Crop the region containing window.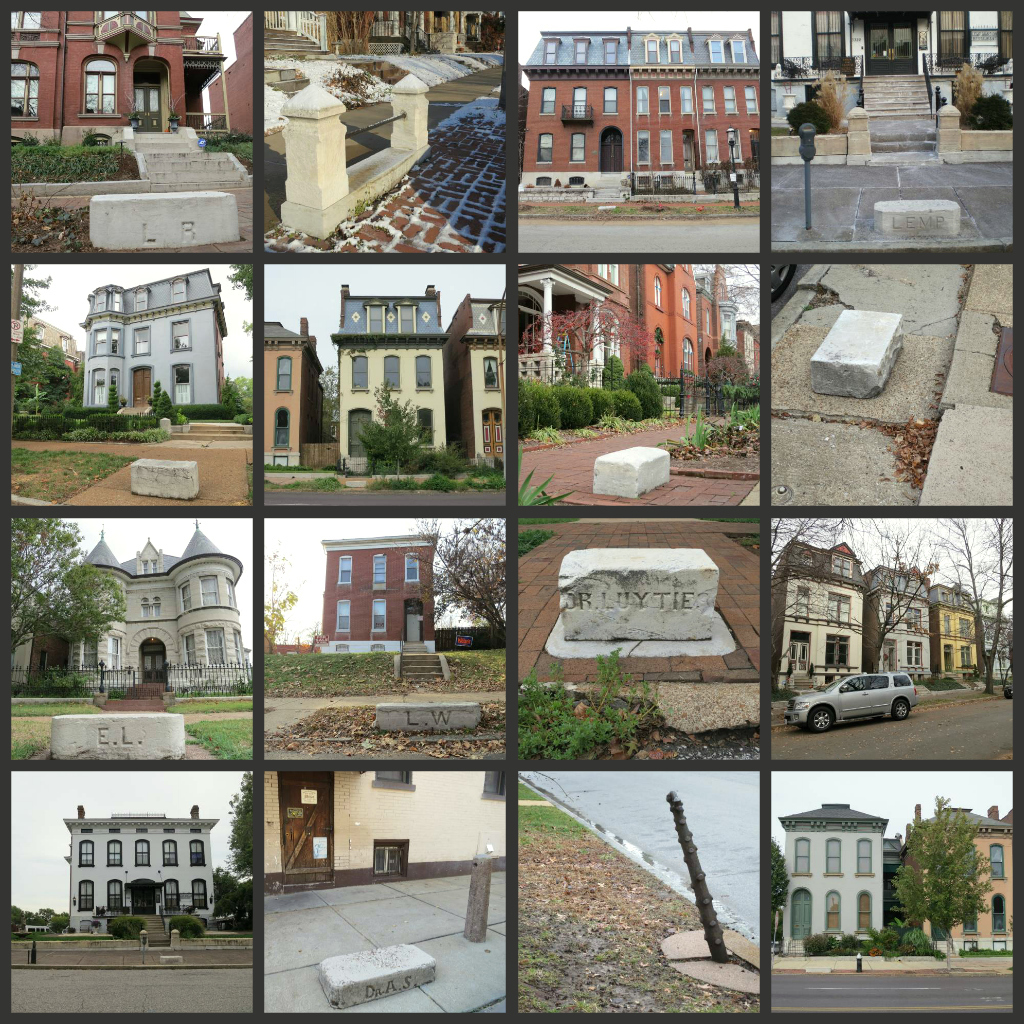
Crop region: 193, 876, 211, 915.
